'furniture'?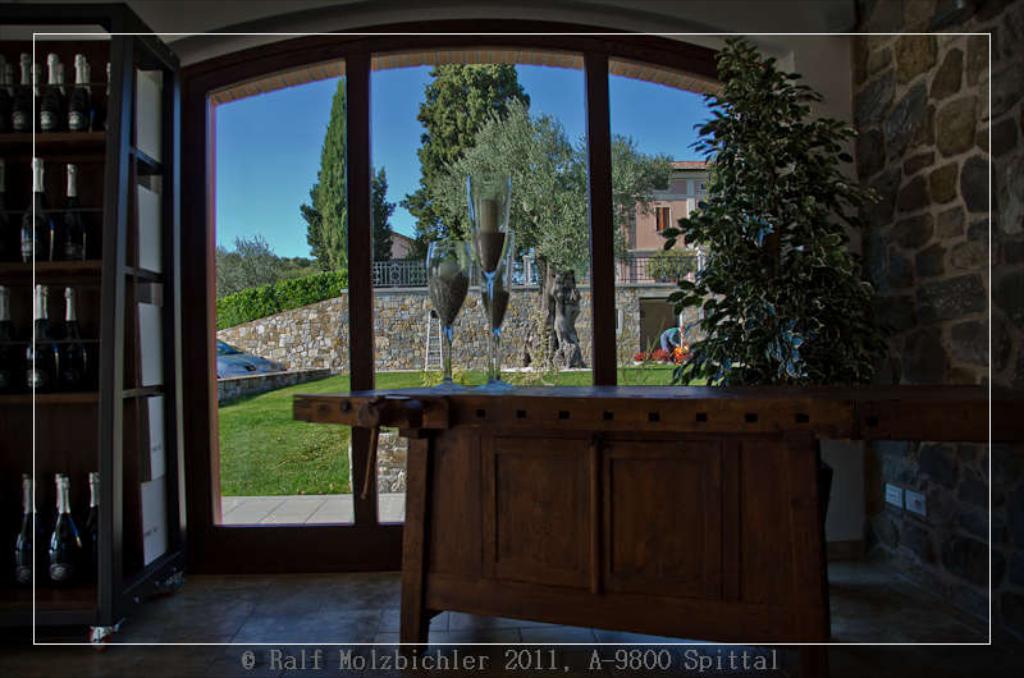
(left=292, top=385, right=1023, bottom=677)
